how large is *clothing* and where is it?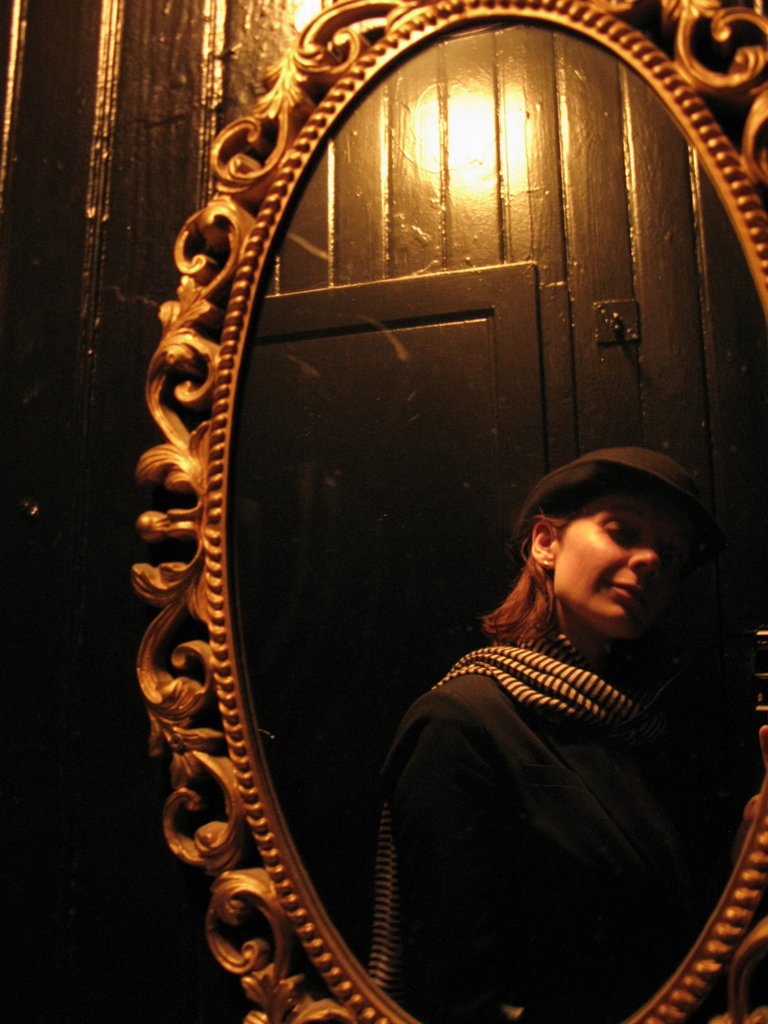
Bounding box: x1=352 y1=543 x2=733 y2=1007.
